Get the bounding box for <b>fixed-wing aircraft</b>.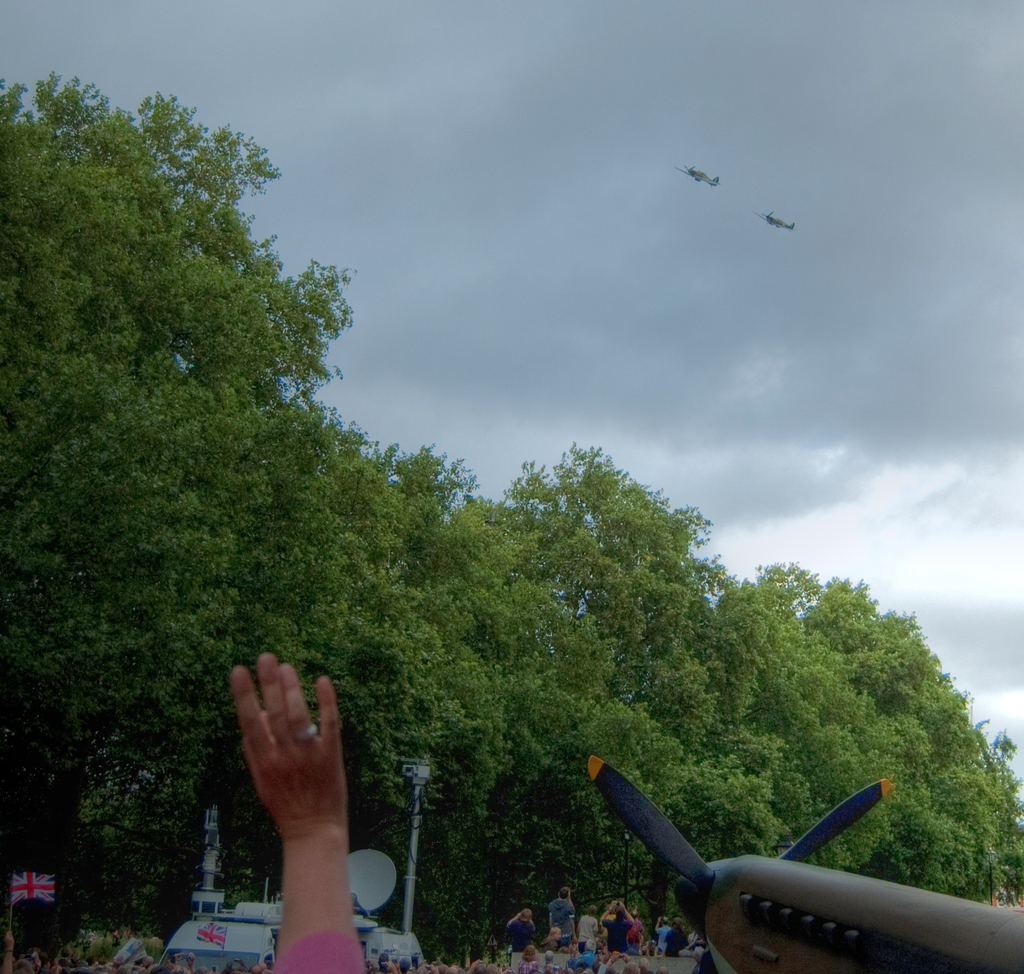
(590, 760, 1023, 973).
